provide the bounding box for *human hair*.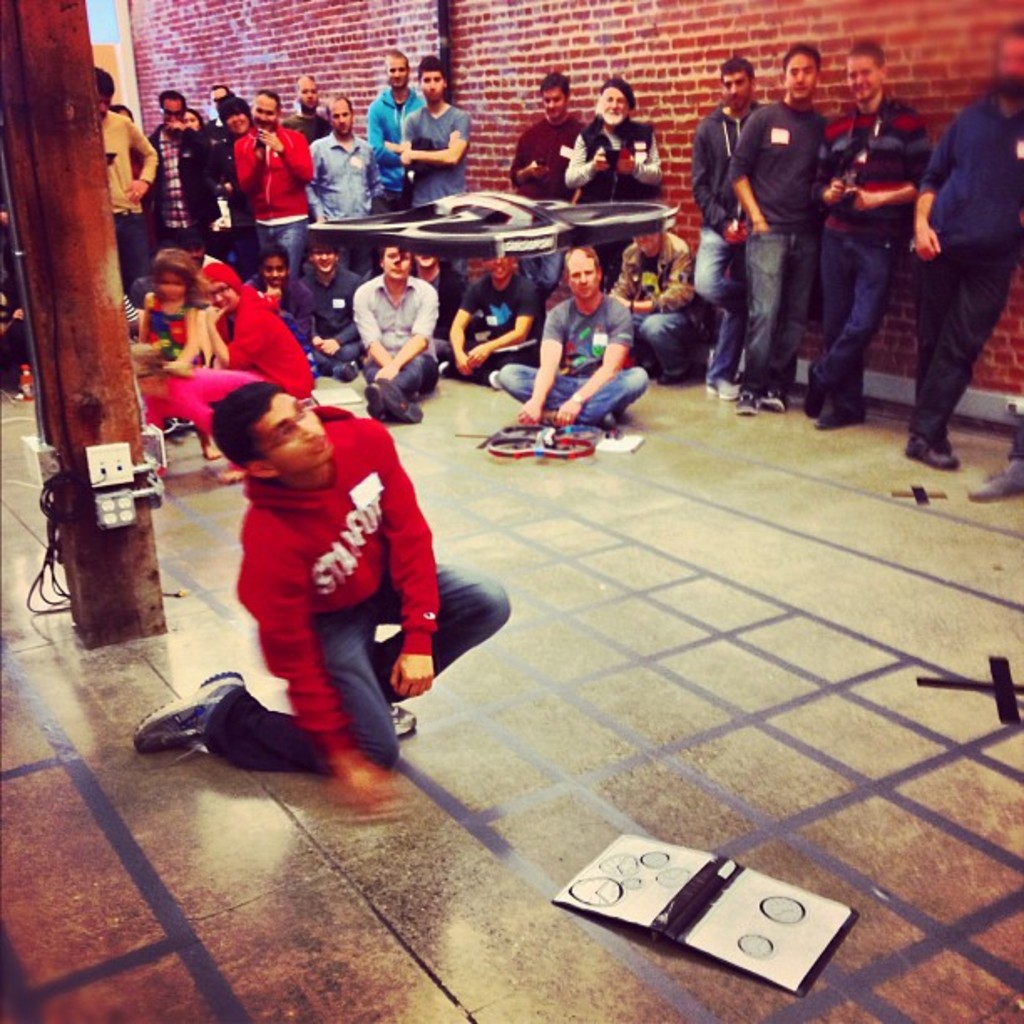
crop(562, 244, 601, 286).
